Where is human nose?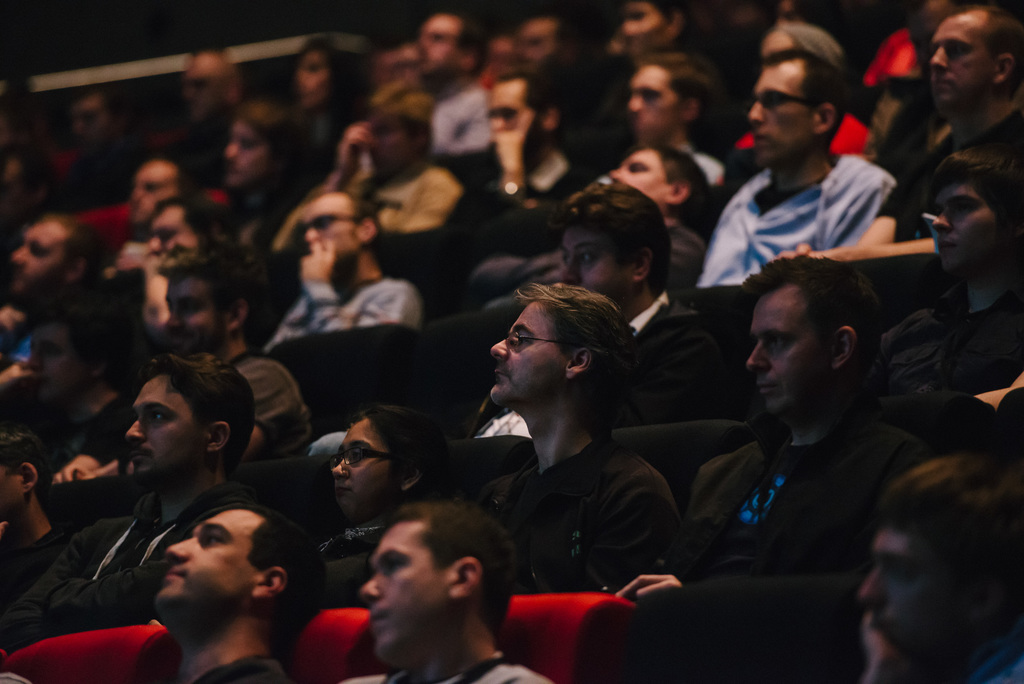
168:540:195:560.
